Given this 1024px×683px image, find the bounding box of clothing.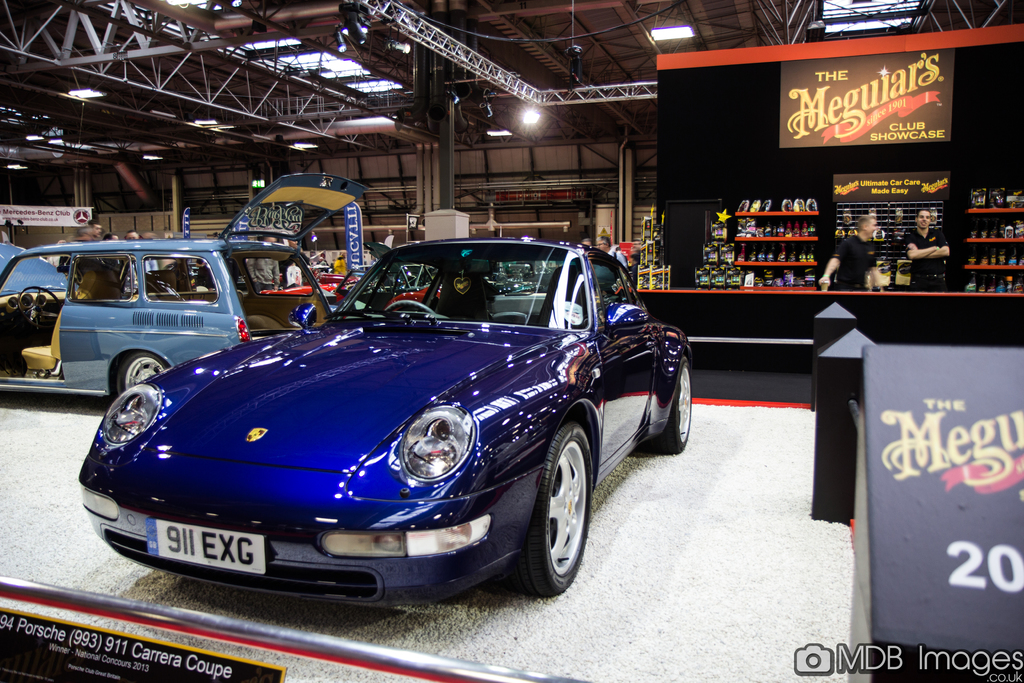
318,256,331,272.
